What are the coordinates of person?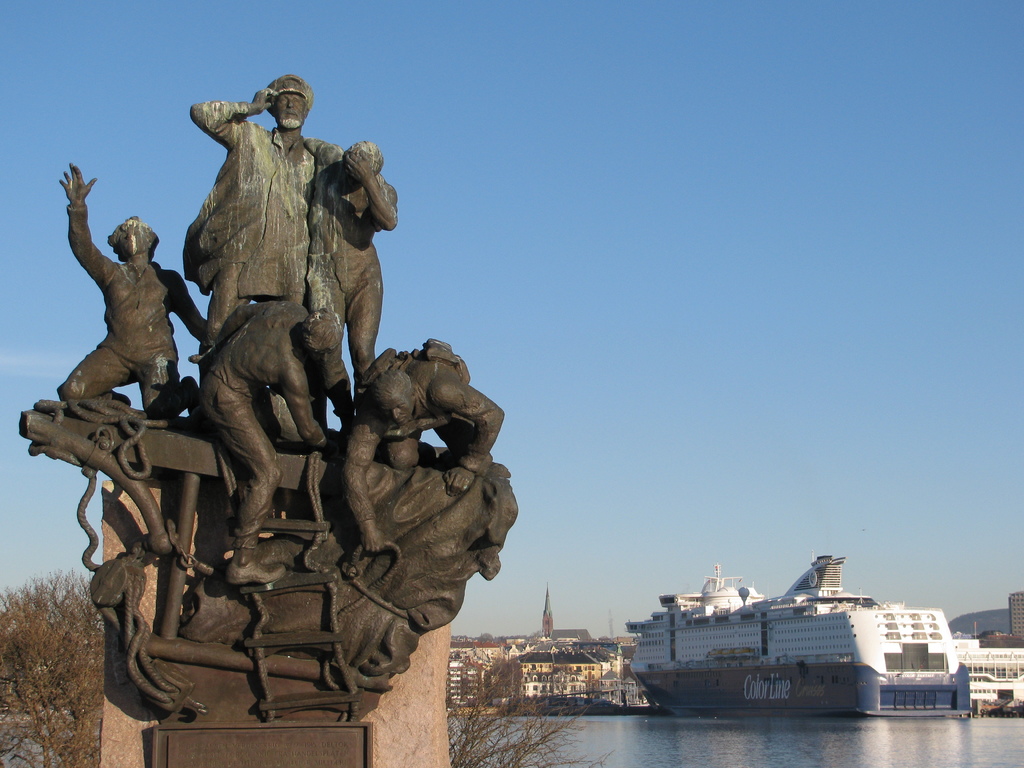
<box>300,135,398,438</box>.
